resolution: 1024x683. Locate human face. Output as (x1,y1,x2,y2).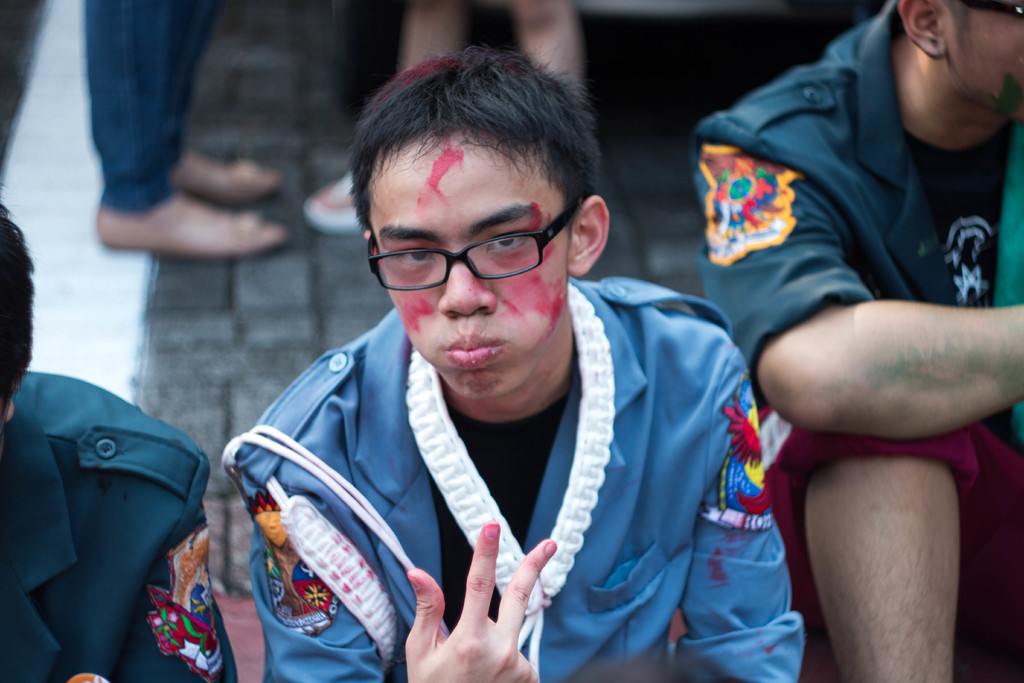
(939,0,1023,127).
